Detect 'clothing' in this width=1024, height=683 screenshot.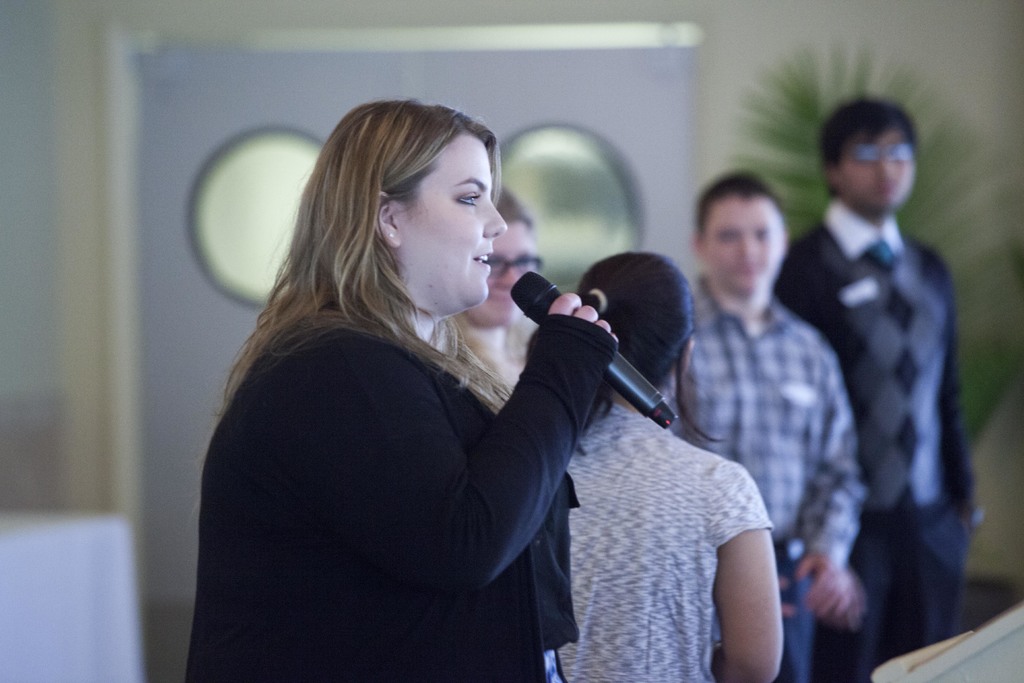
Detection: locate(177, 308, 616, 682).
